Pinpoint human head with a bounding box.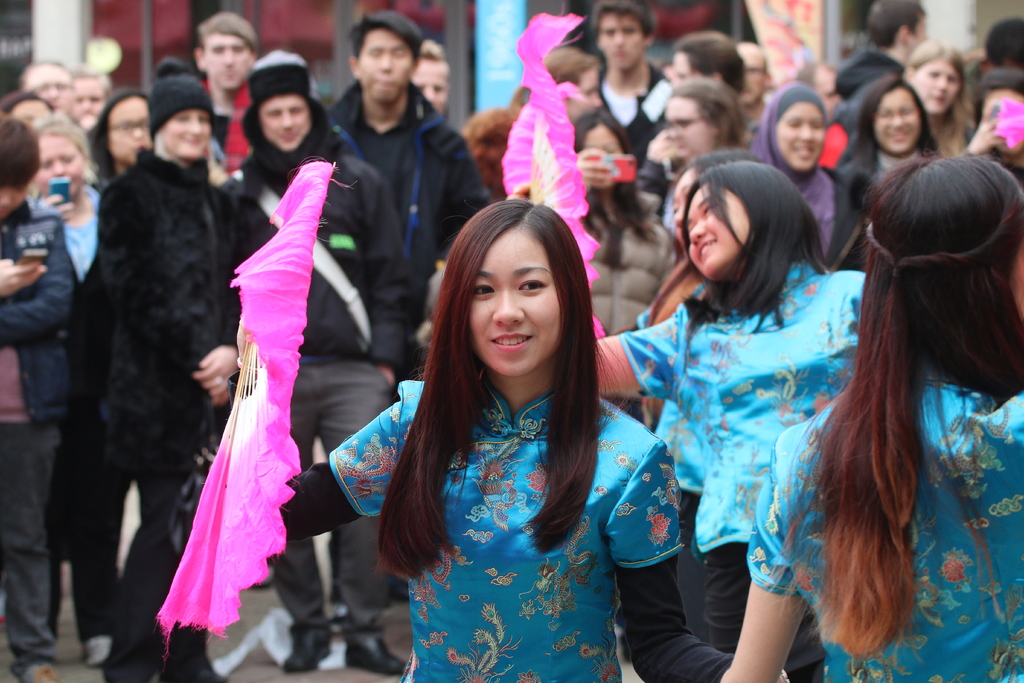
bbox=[571, 106, 636, 199].
